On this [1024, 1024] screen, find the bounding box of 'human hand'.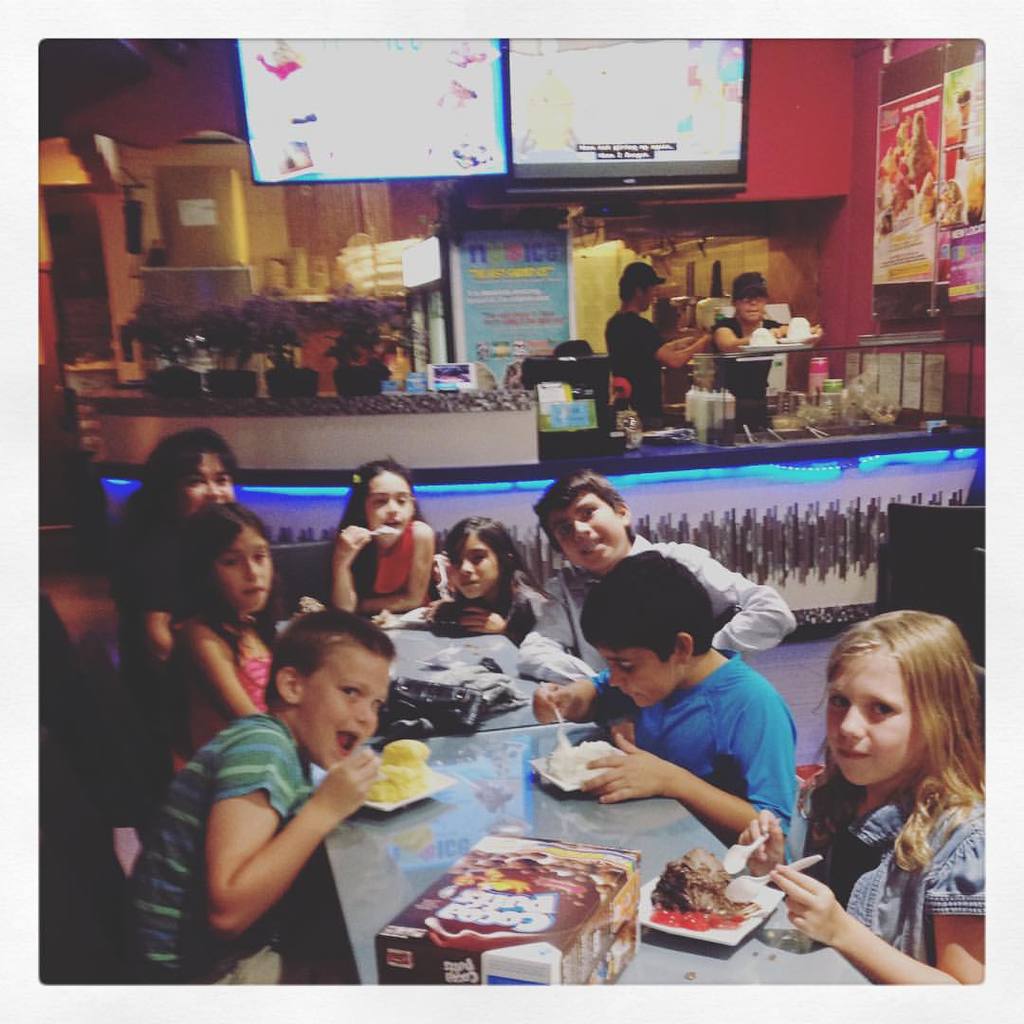
Bounding box: rect(297, 594, 327, 620).
